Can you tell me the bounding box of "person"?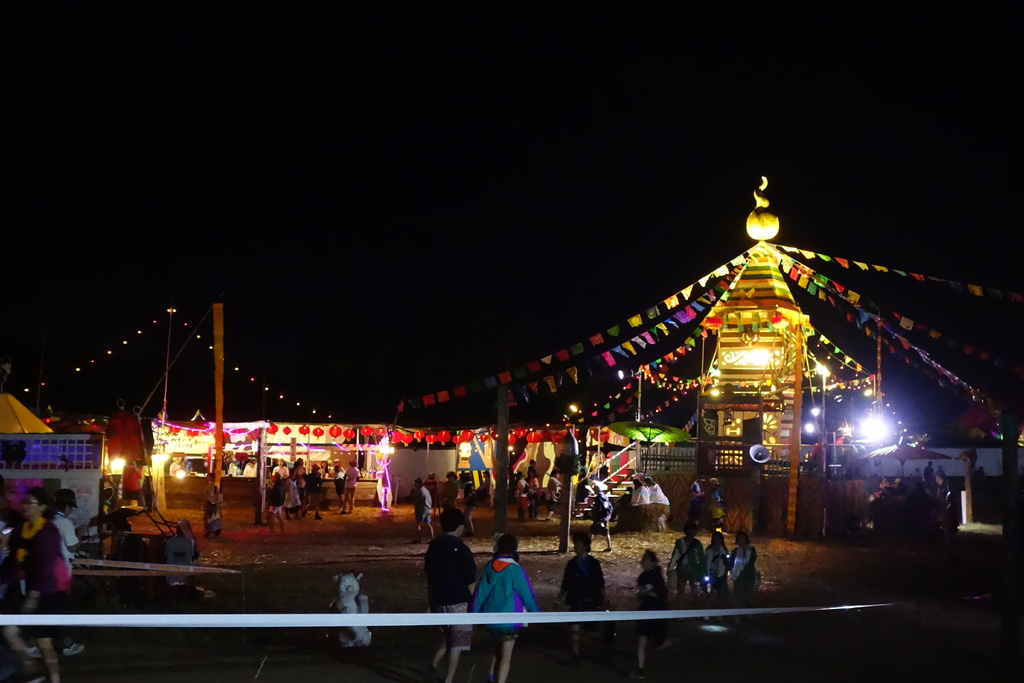
(534, 467, 561, 523).
